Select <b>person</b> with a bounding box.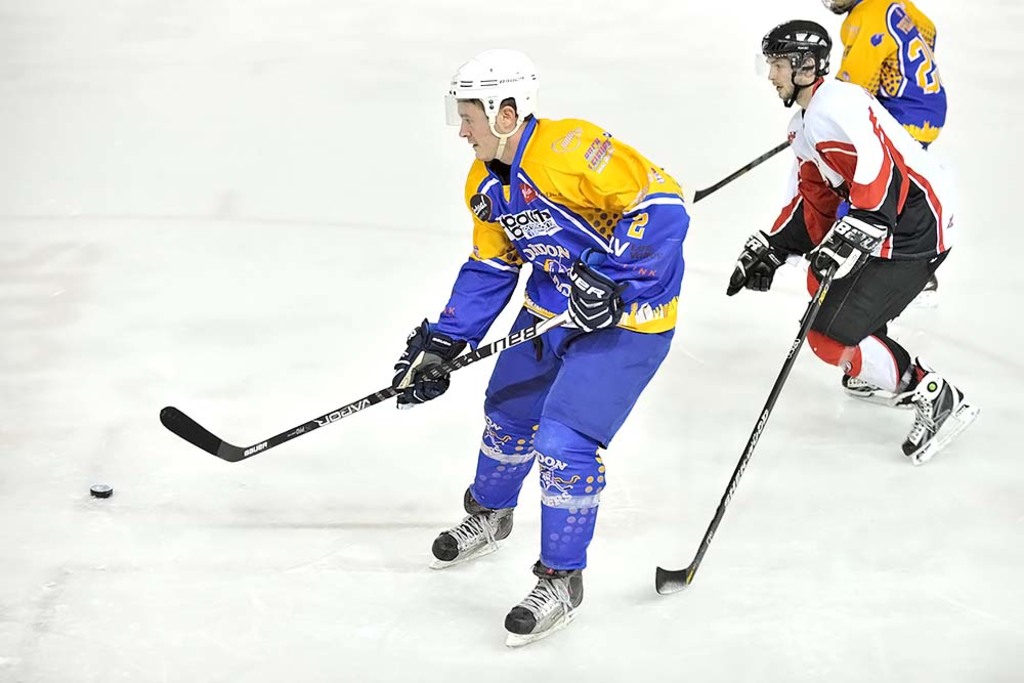
locate(369, 70, 697, 617).
